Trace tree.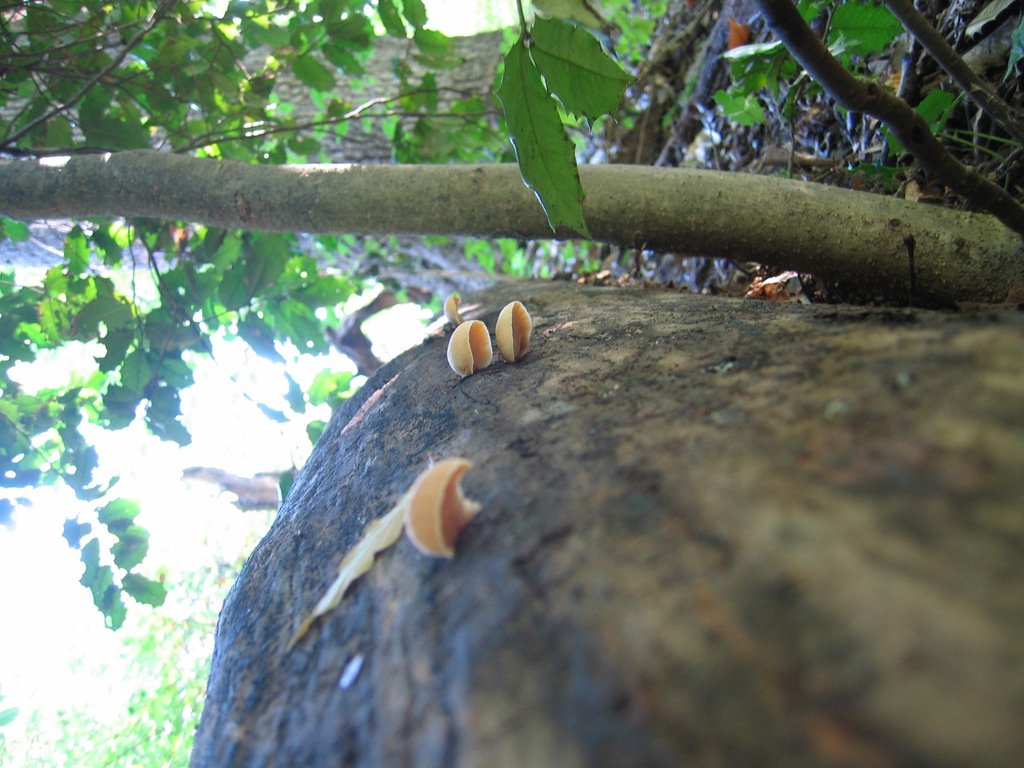
Traced to [0,0,1023,635].
